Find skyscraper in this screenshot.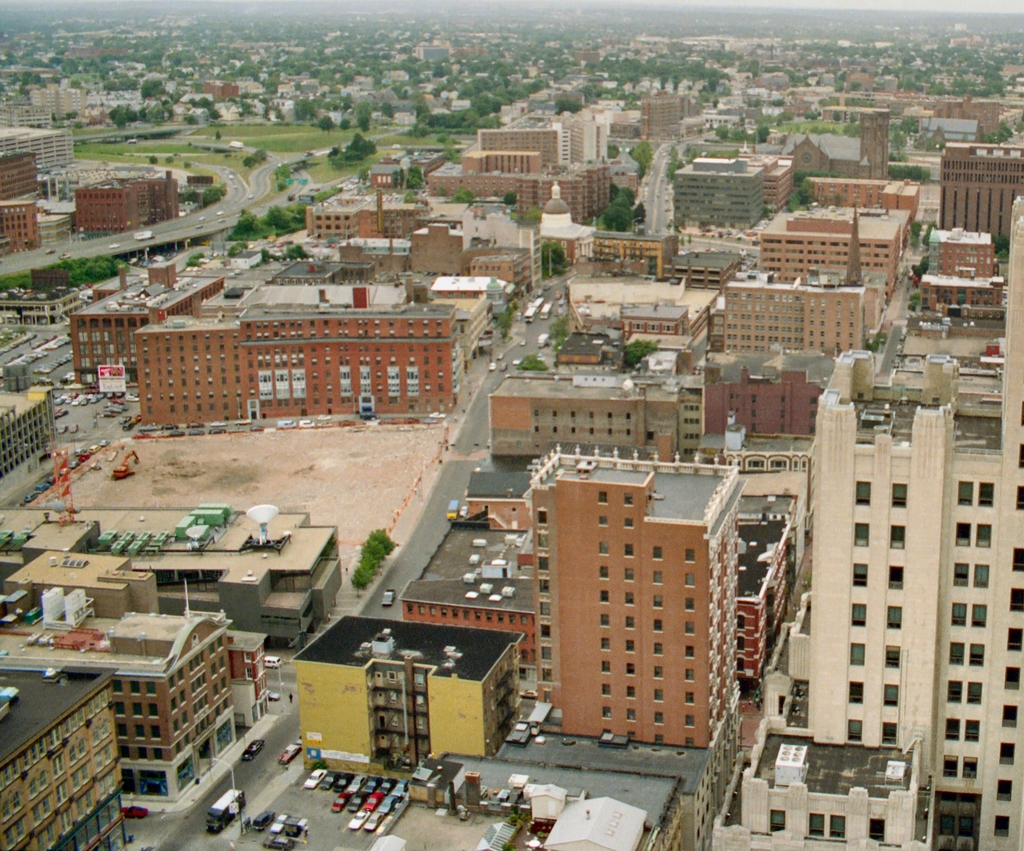
The bounding box for skyscraper is (138, 304, 467, 439).
